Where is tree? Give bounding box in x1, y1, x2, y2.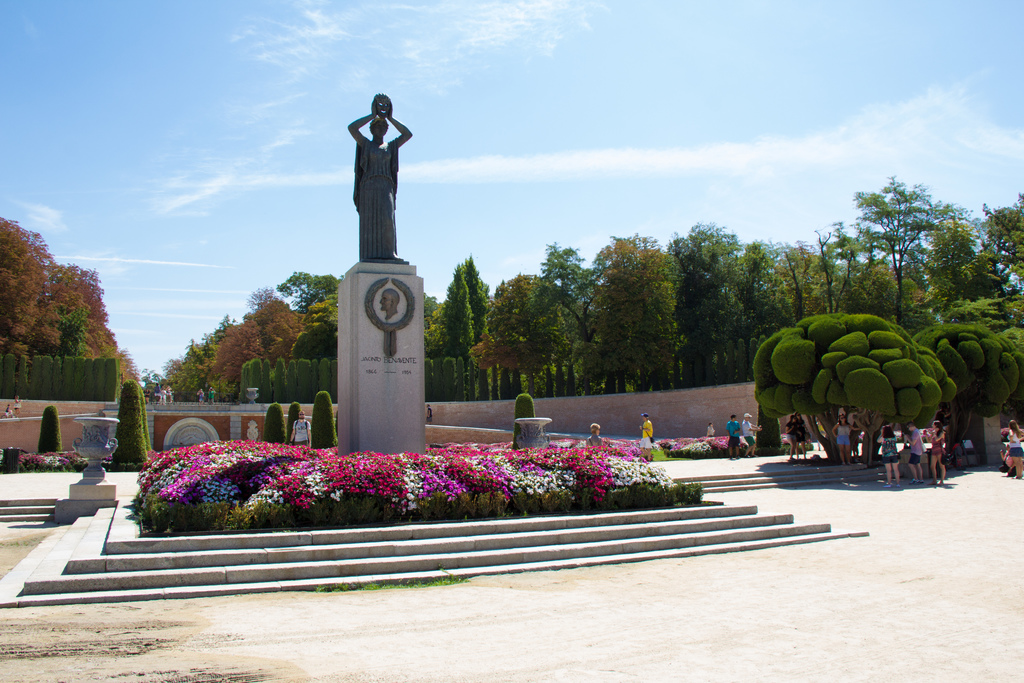
36, 411, 64, 459.
